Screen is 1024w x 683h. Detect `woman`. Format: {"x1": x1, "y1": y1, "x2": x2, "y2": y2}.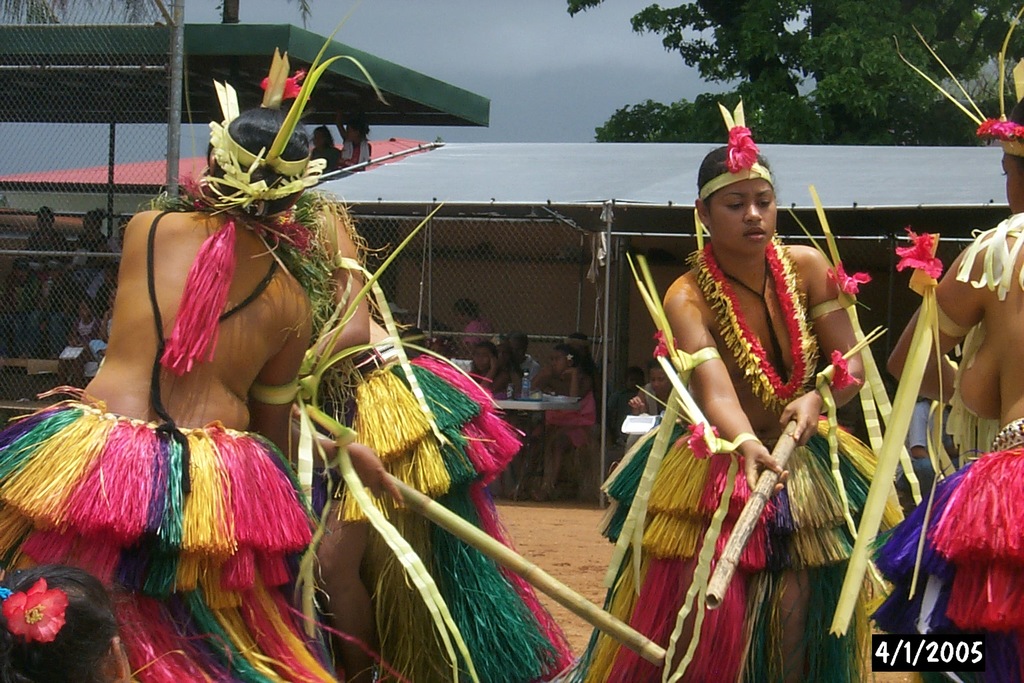
{"x1": 173, "y1": 48, "x2": 573, "y2": 682}.
